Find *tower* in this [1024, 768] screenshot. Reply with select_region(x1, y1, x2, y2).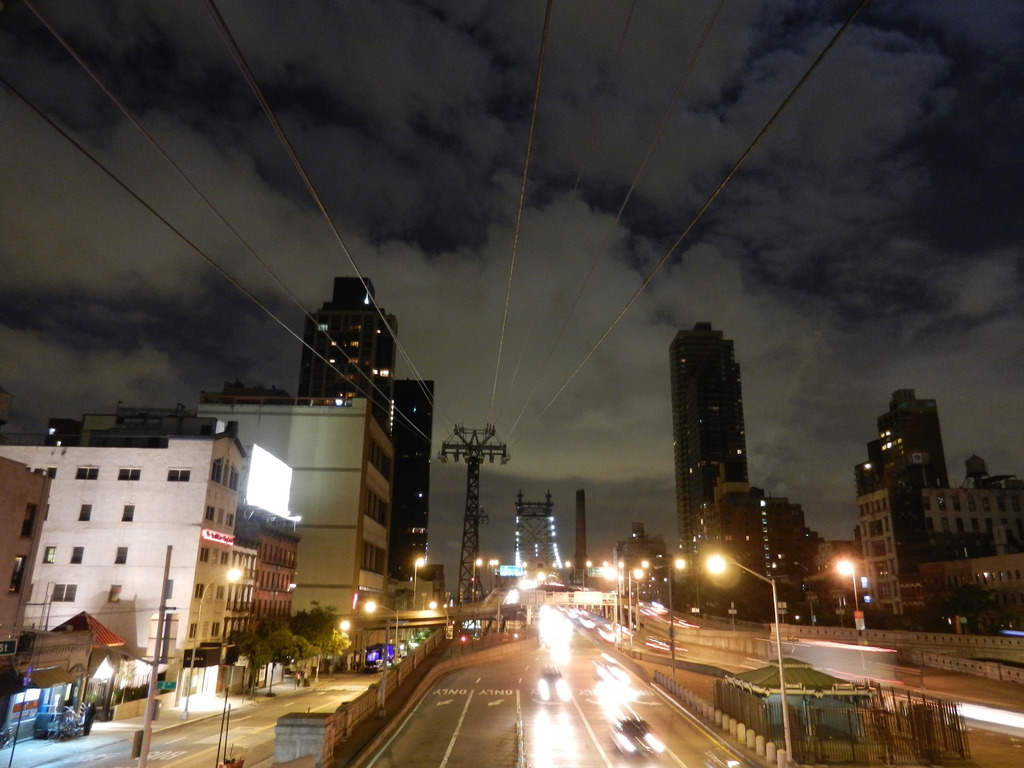
select_region(663, 305, 769, 552).
